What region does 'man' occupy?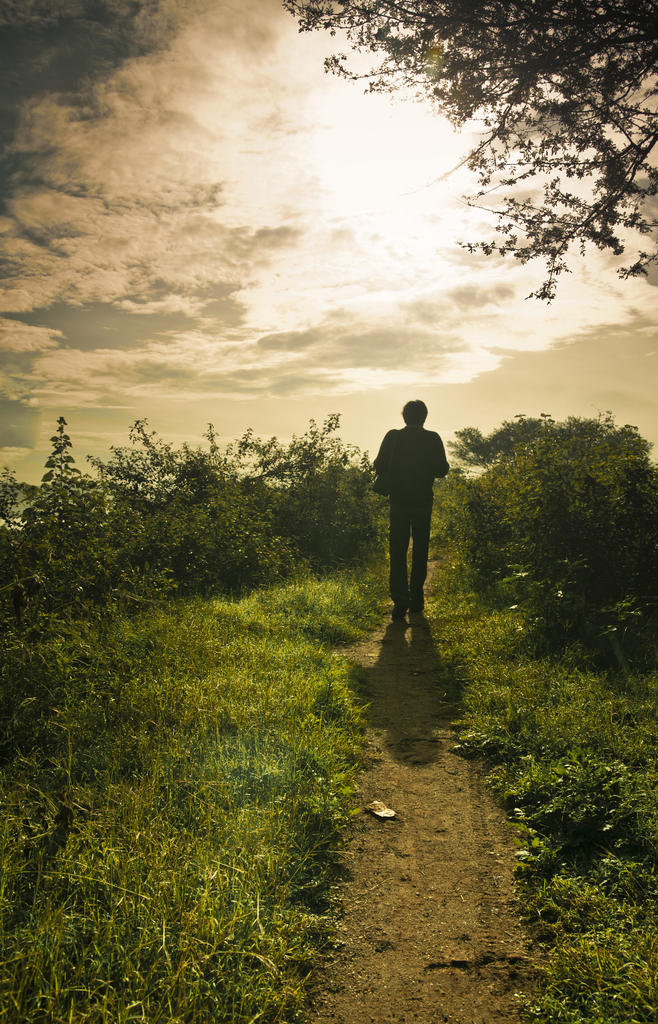
369, 397, 457, 636.
